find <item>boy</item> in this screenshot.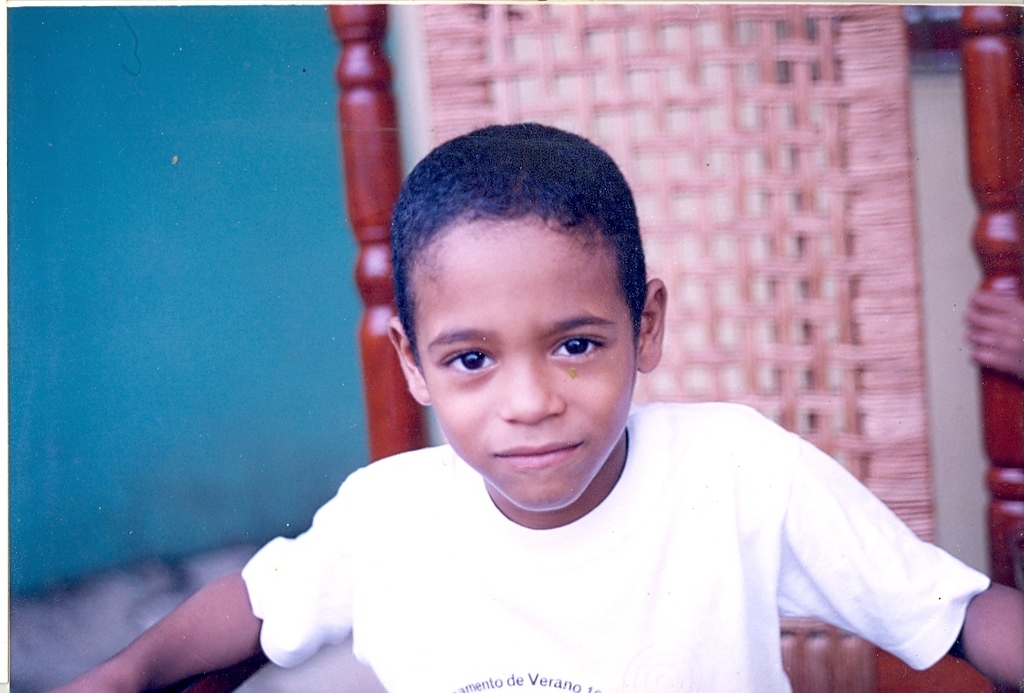
The bounding box for <item>boy</item> is 48 122 1023 692.
